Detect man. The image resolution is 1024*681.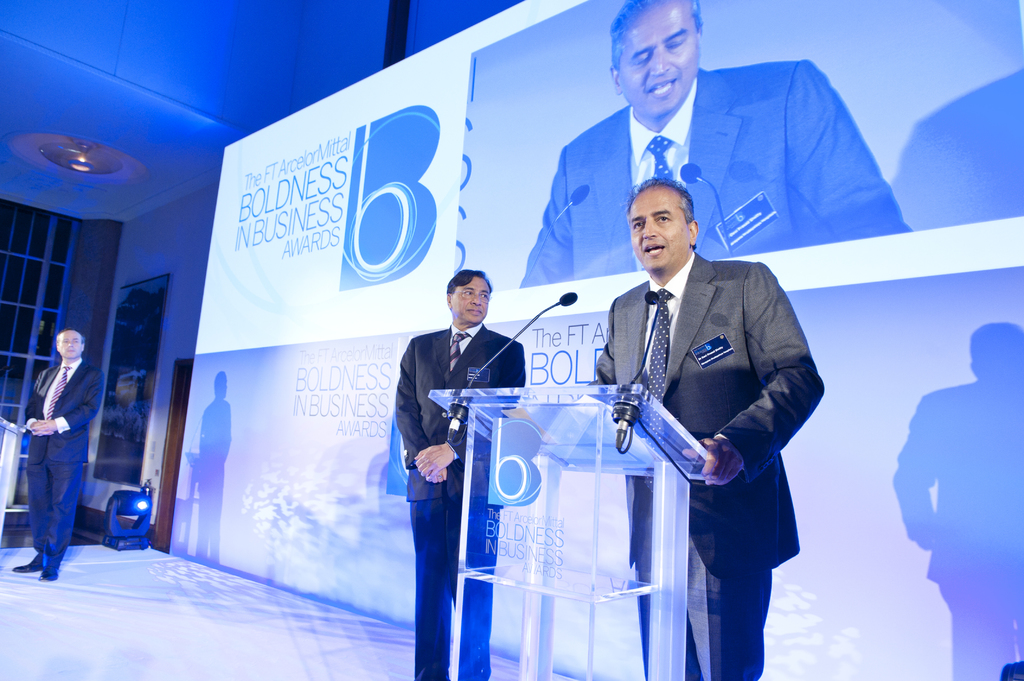
x1=517, y1=0, x2=912, y2=288.
